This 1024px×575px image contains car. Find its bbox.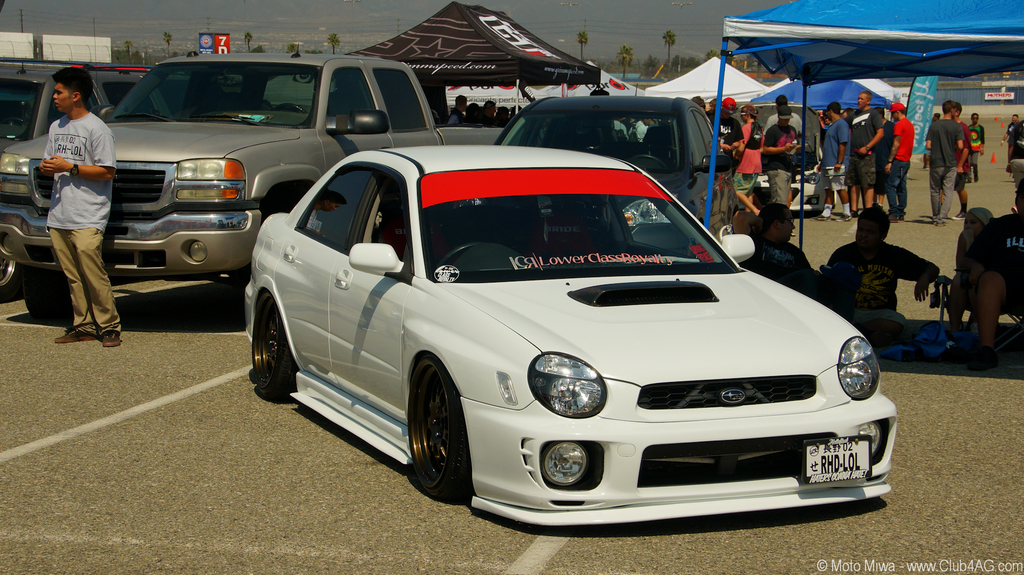
BBox(244, 145, 902, 525).
